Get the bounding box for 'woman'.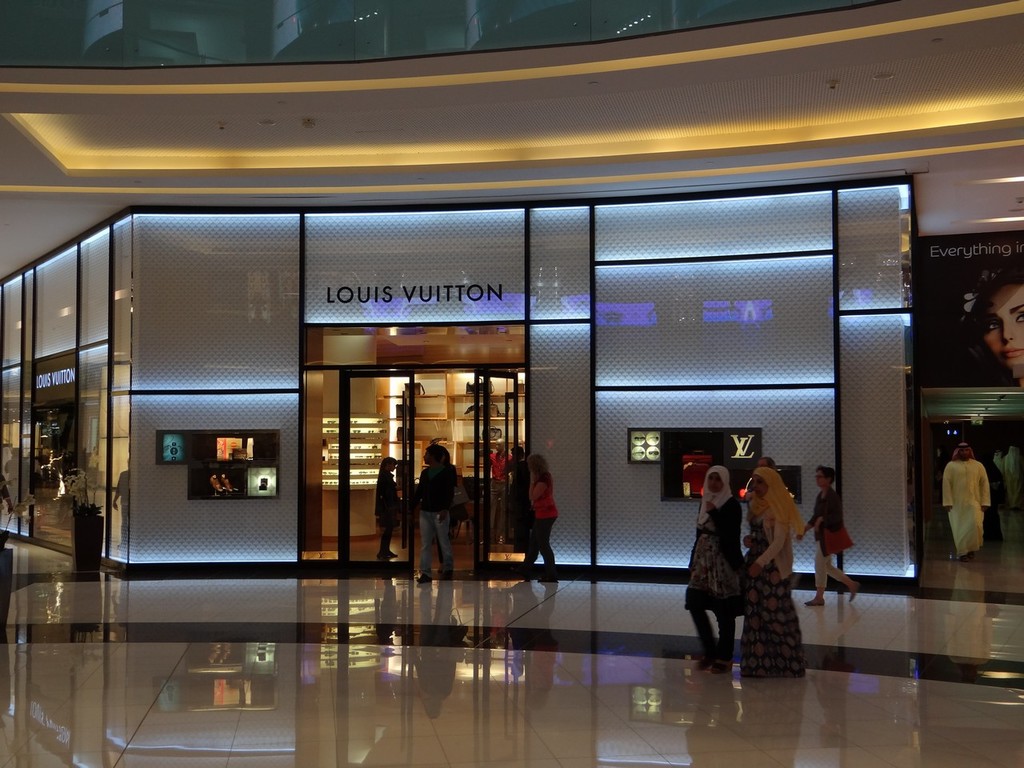
{"left": 682, "top": 466, "right": 746, "bottom": 674}.
